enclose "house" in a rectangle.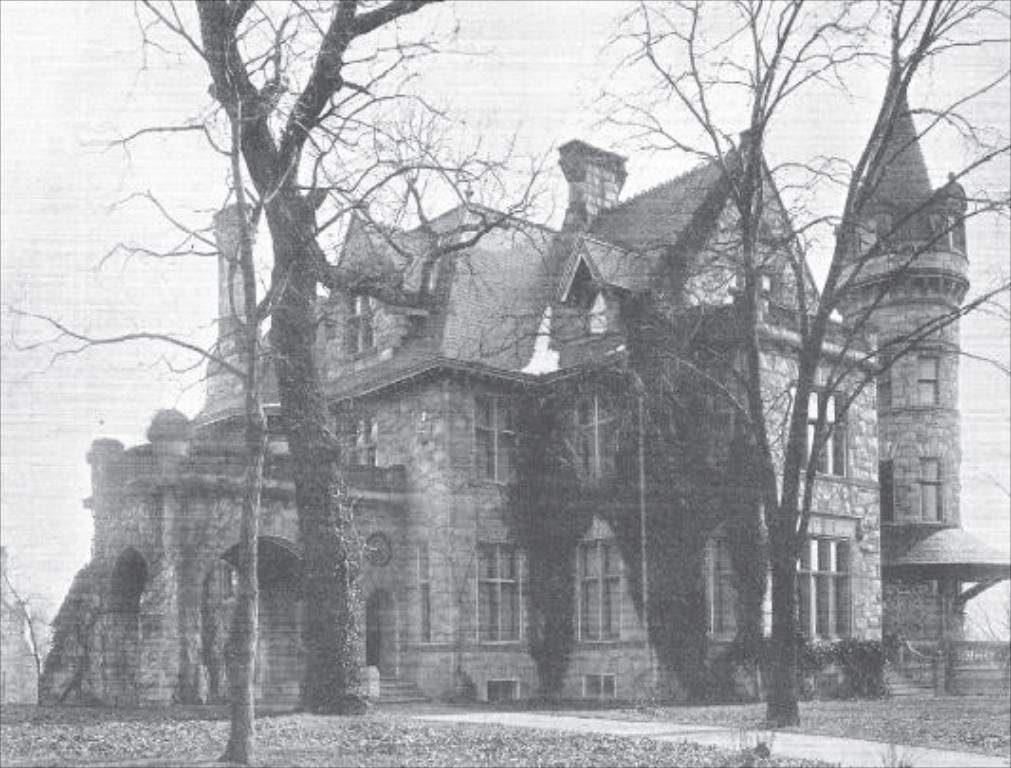
[x1=55, y1=64, x2=954, y2=707].
